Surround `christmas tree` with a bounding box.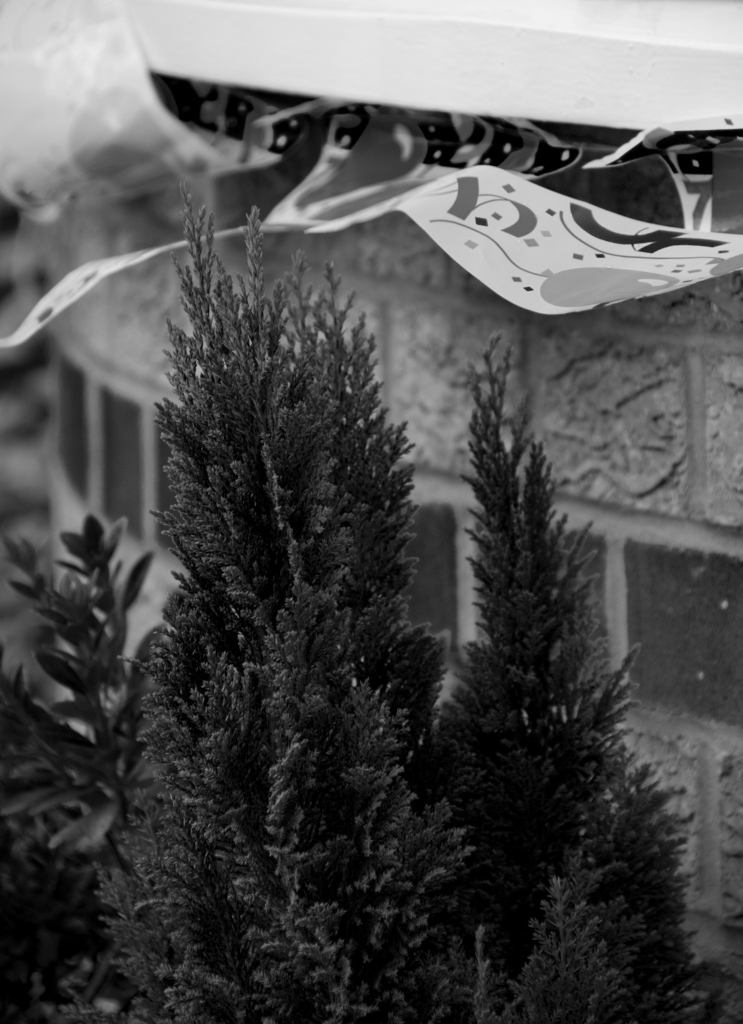
{"left": 0, "top": 202, "right": 695, "bottom": 1023}.
